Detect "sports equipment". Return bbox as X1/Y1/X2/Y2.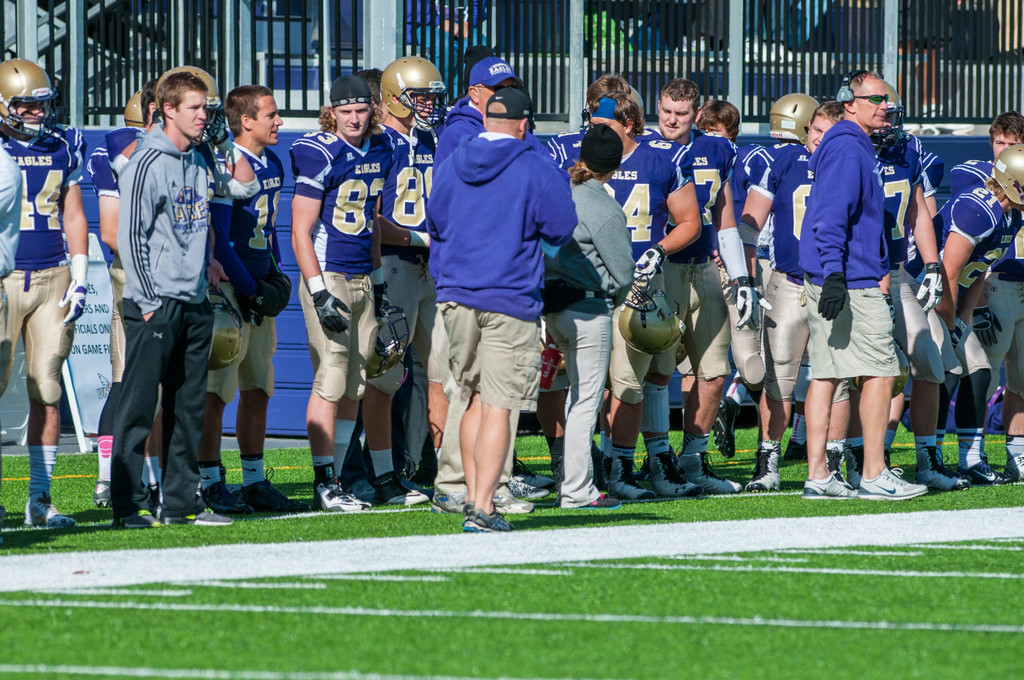
124/90/144/126.
